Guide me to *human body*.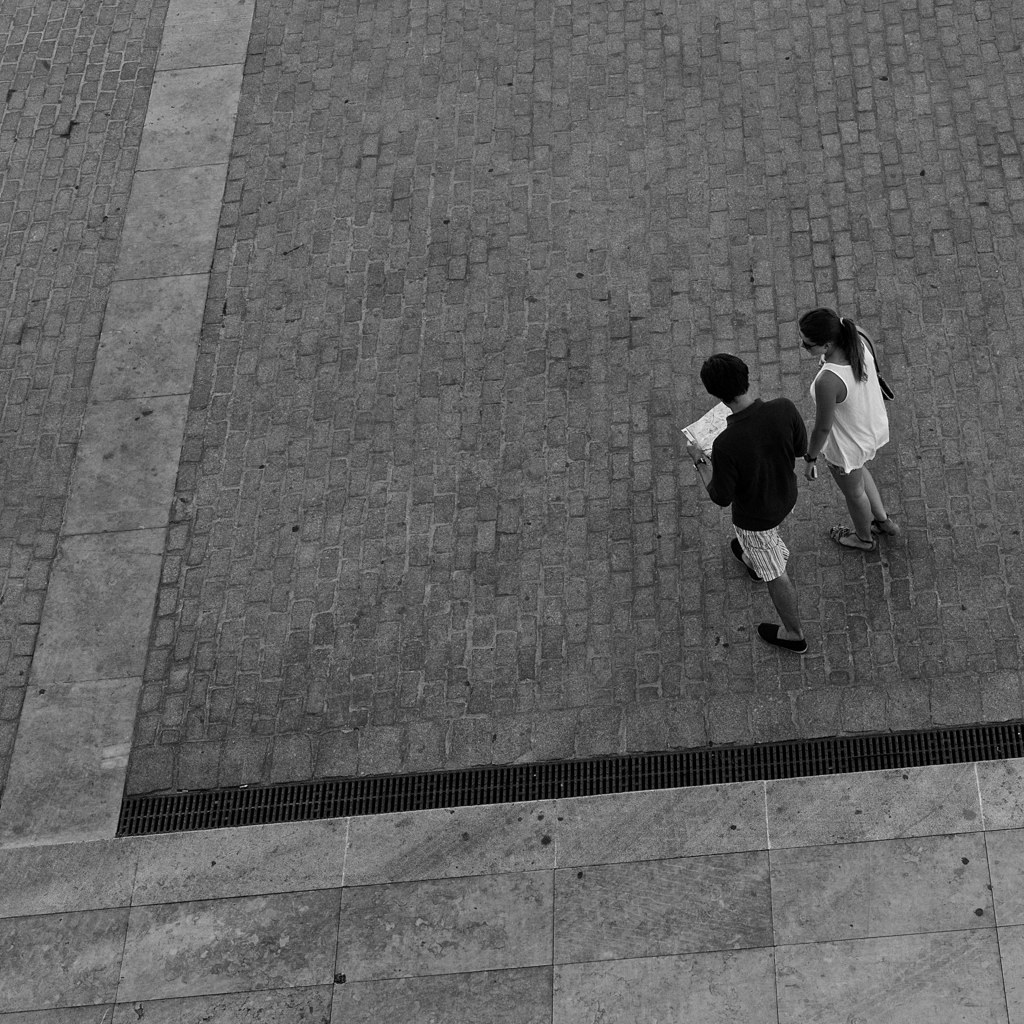
Guidance: bbox=(797, 303, 903, 567).
